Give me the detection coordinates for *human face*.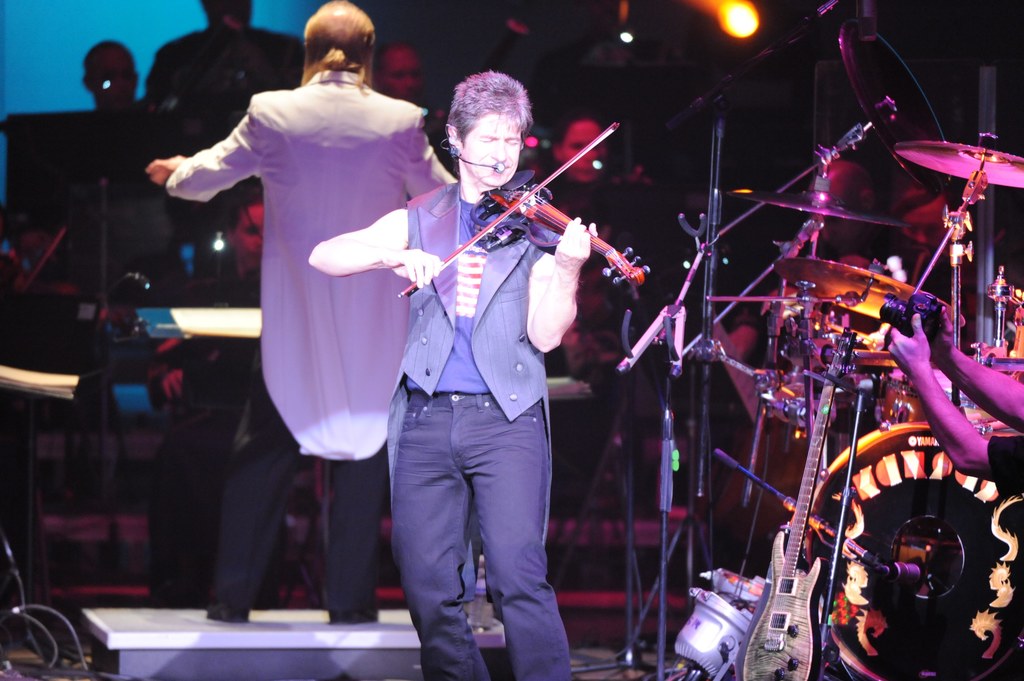
(x1=904, y1=199, x2=944, y2=243).
